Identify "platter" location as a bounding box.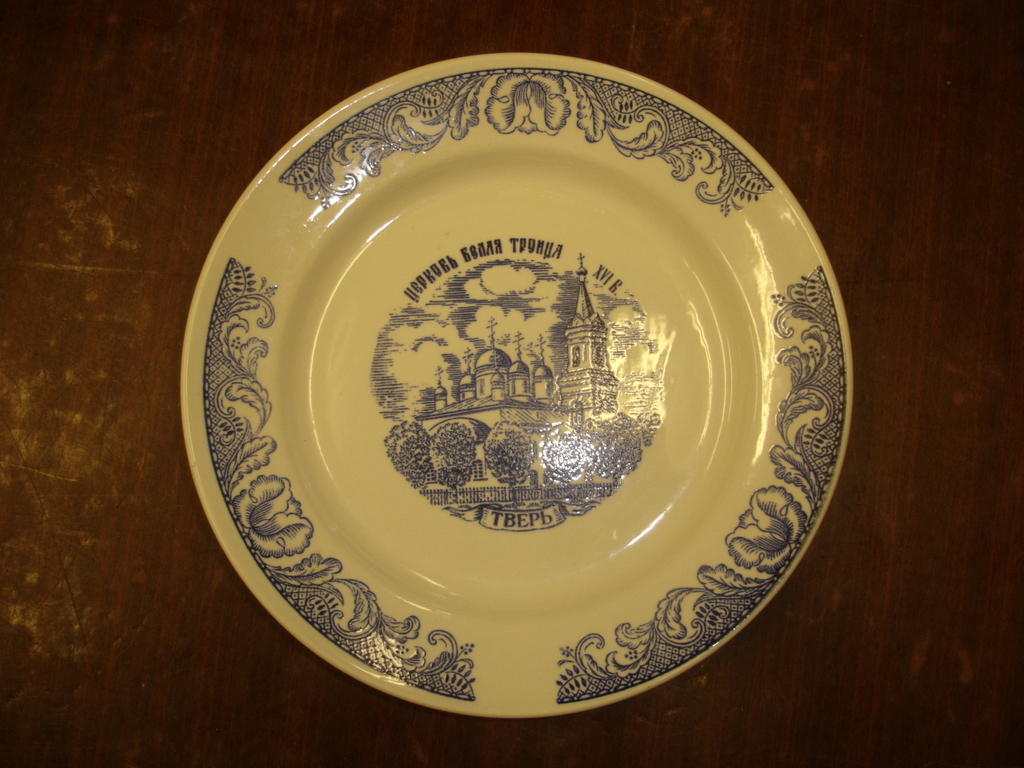
{"left": 179, "top": 49, "right": 852, "bottom": 717}.
